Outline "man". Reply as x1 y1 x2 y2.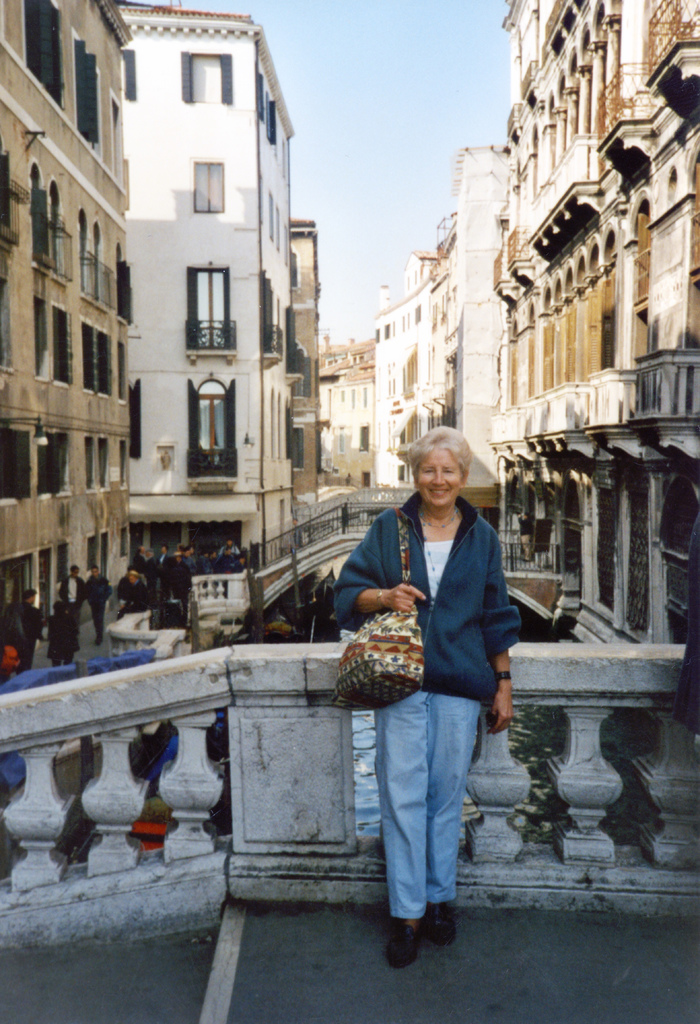
215 544 240 575.
